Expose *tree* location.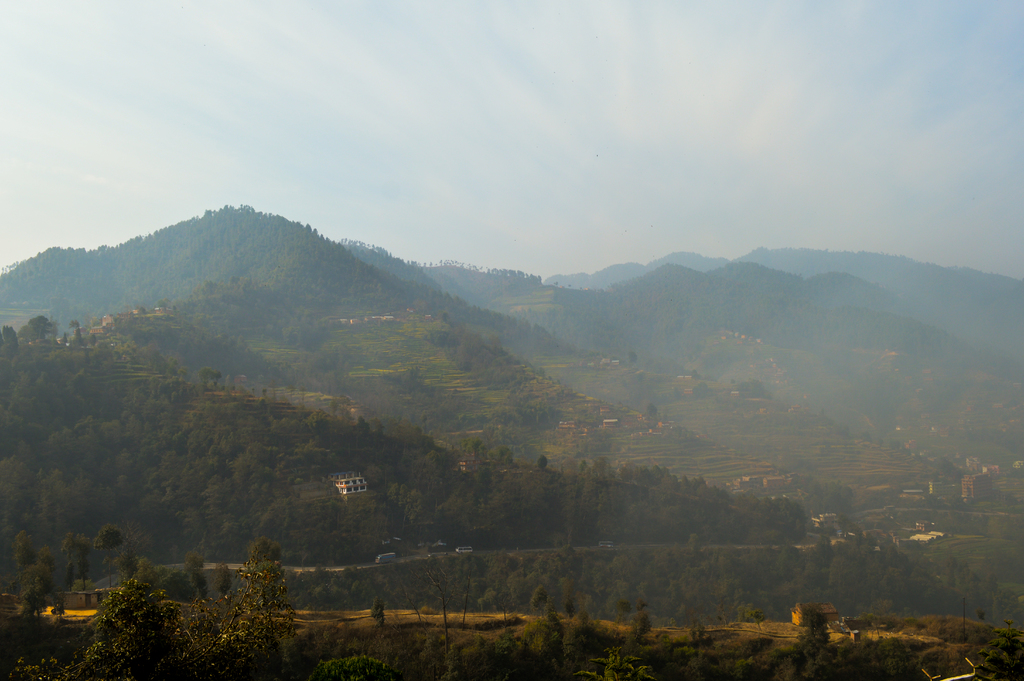
Exposed at <bbox>527, 582, 551, 619</bbox>.
